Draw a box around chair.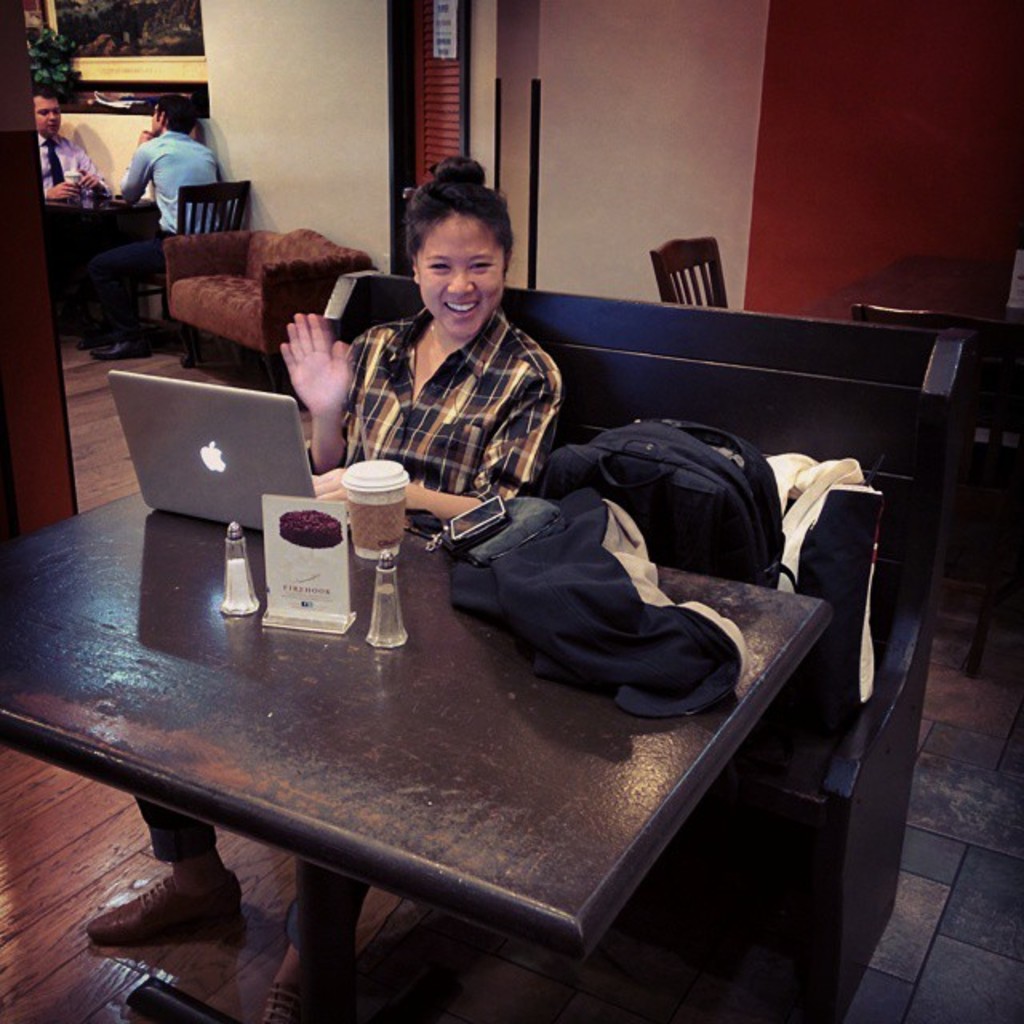
<region>131, 179, 254, 357</region>.
